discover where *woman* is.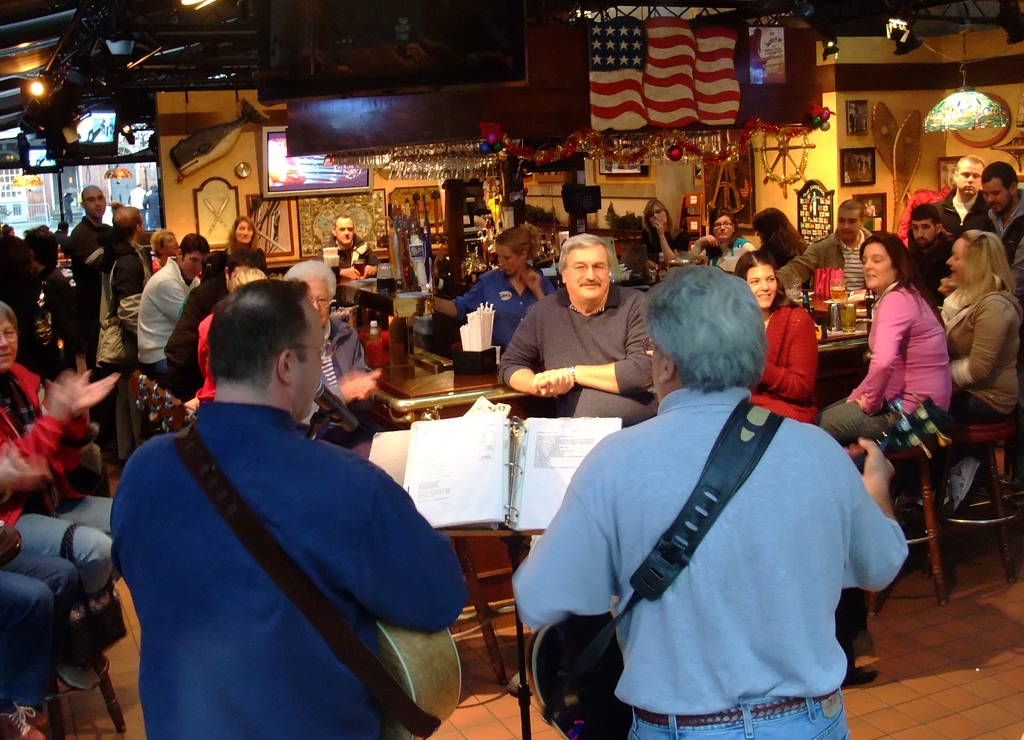
Discovered at (left=638, top=194, right=691, bottom=268).
